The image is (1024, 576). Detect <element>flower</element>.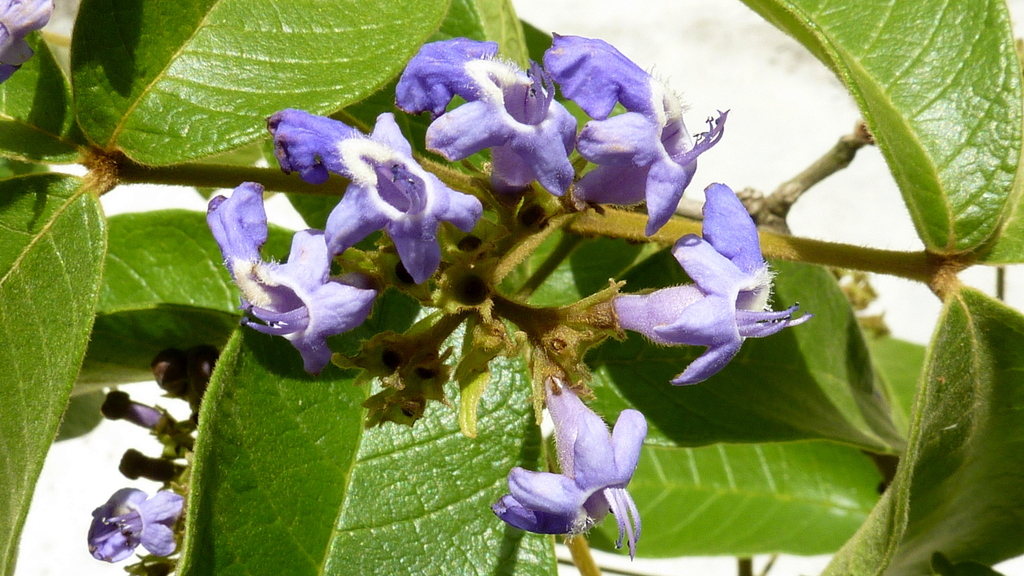
Detection: <bbox>97, 388, 209, 451</bbox>.
